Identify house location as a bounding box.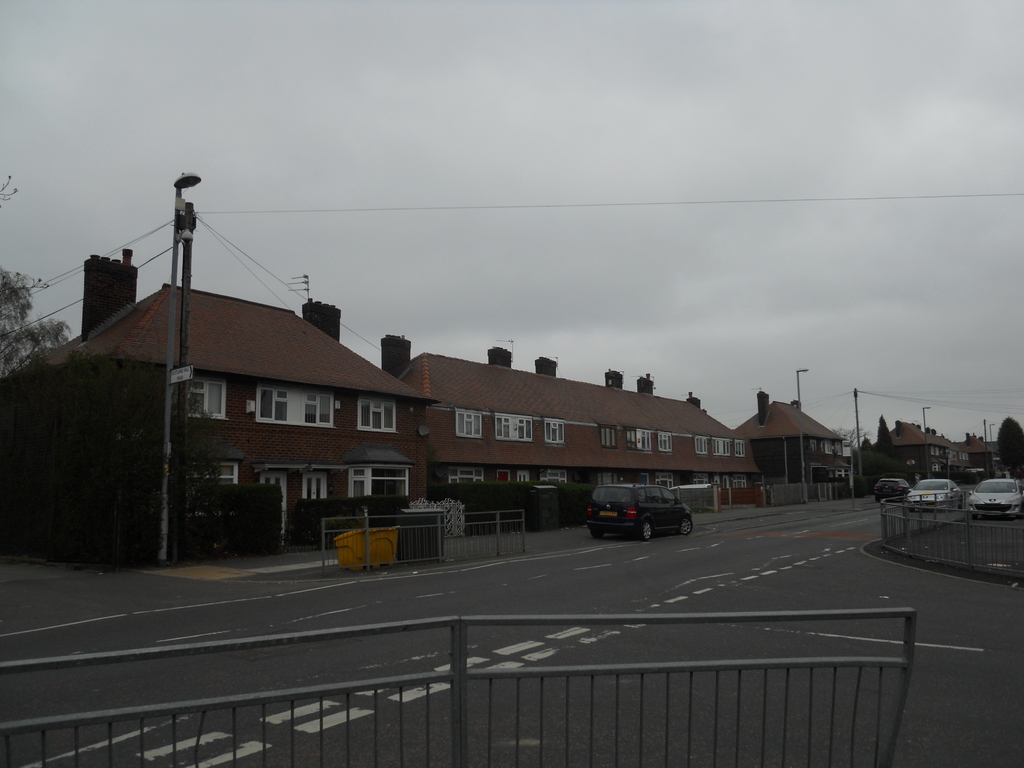
select_region(18, 241, 447, 552).
